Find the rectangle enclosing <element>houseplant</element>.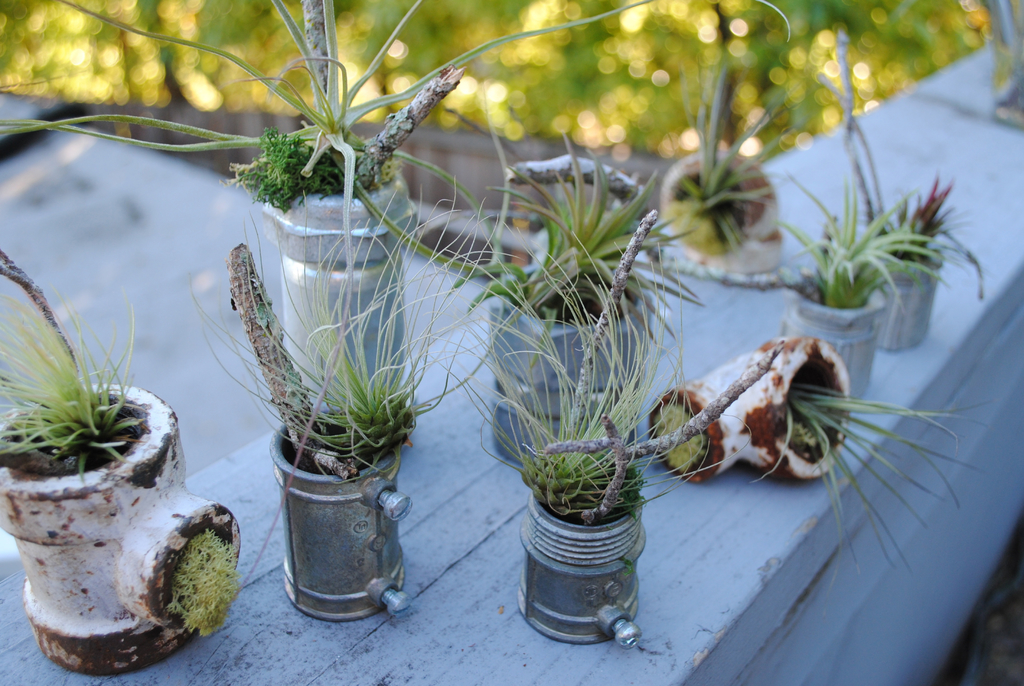
[x1=180, y1=167, x2=581, y2=621].
